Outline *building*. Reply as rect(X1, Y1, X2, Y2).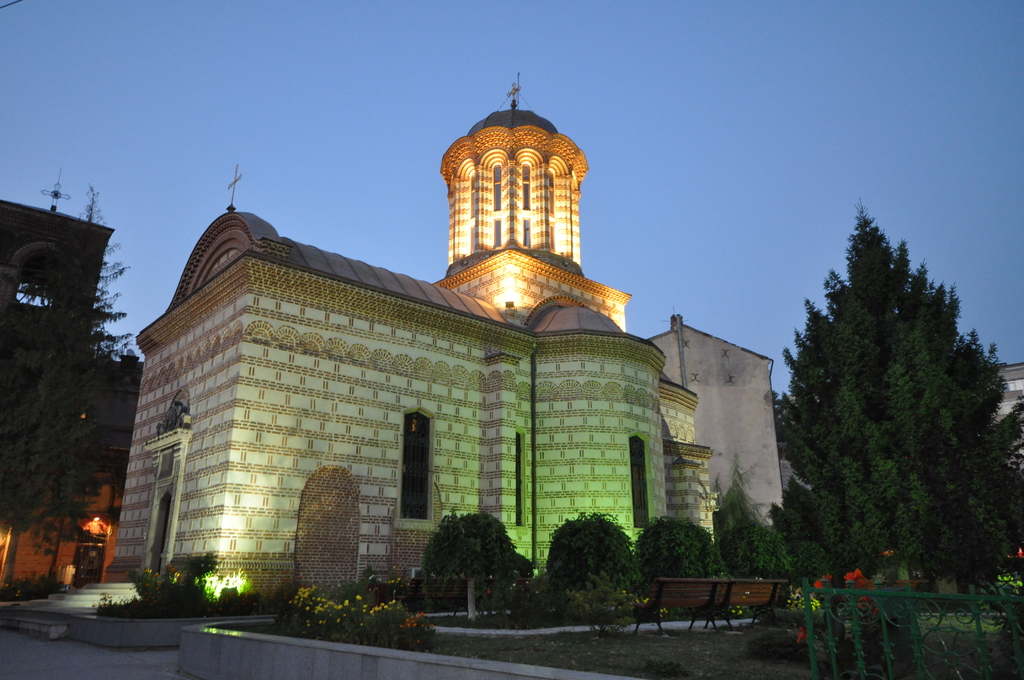
rect(0, 197, 115, 603).
